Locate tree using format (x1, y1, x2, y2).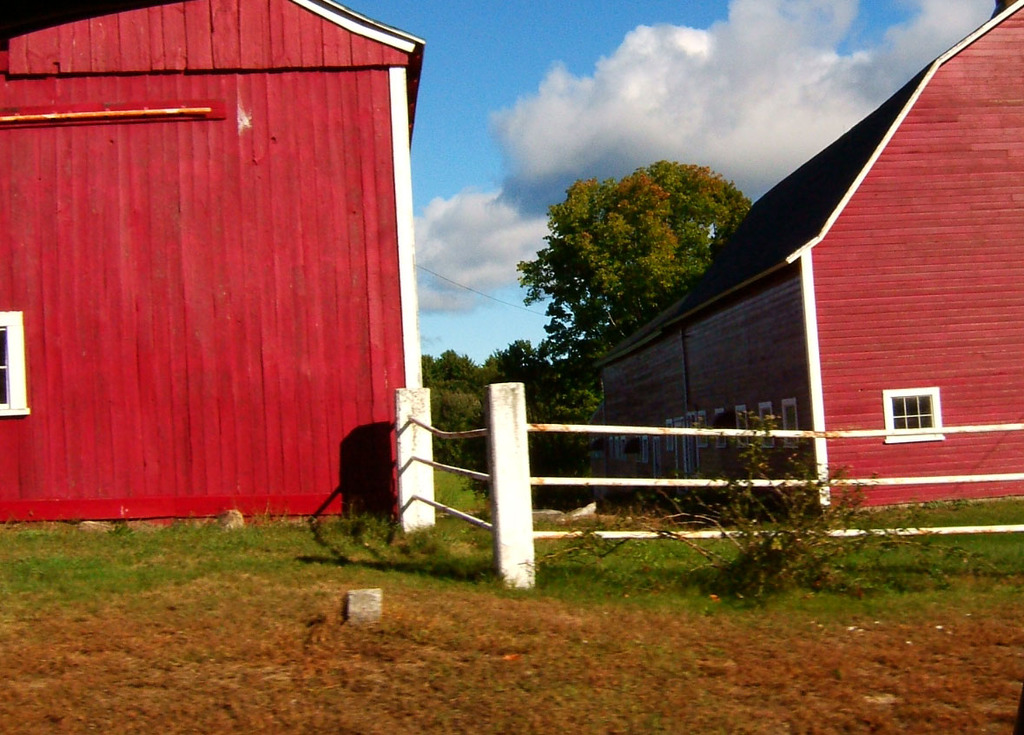
(542, 139, 750, 339).
